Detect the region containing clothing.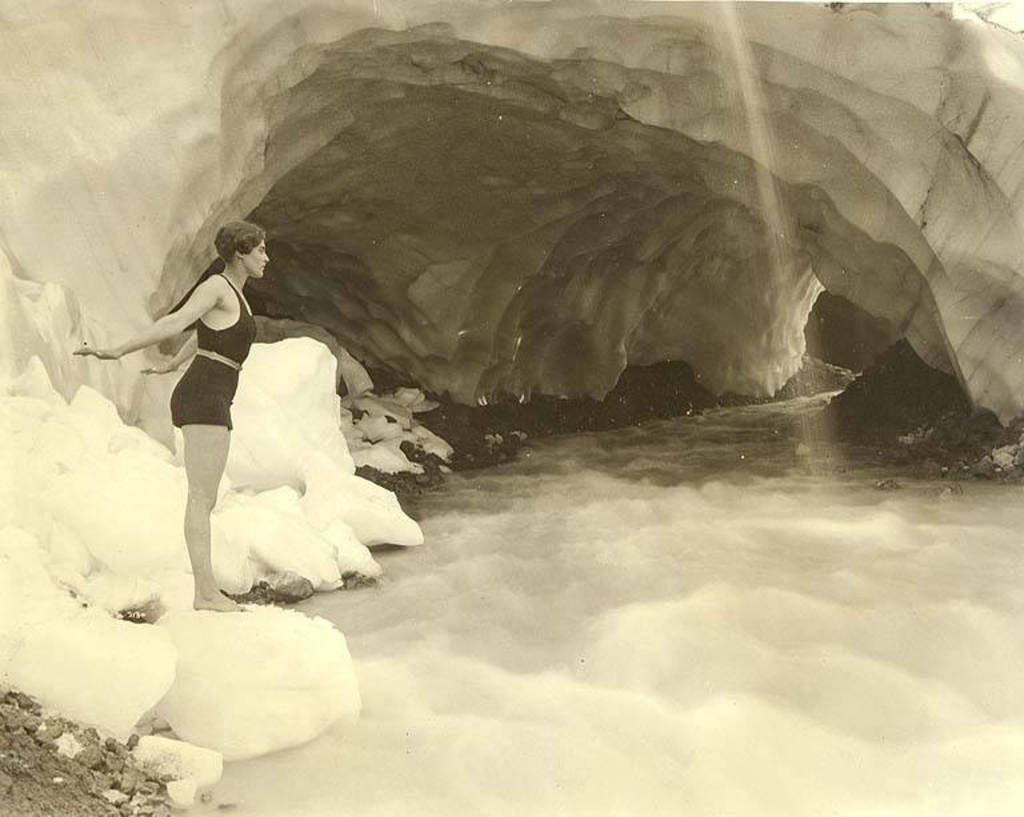
(left=169, top=276, right=257, bottom=430).
